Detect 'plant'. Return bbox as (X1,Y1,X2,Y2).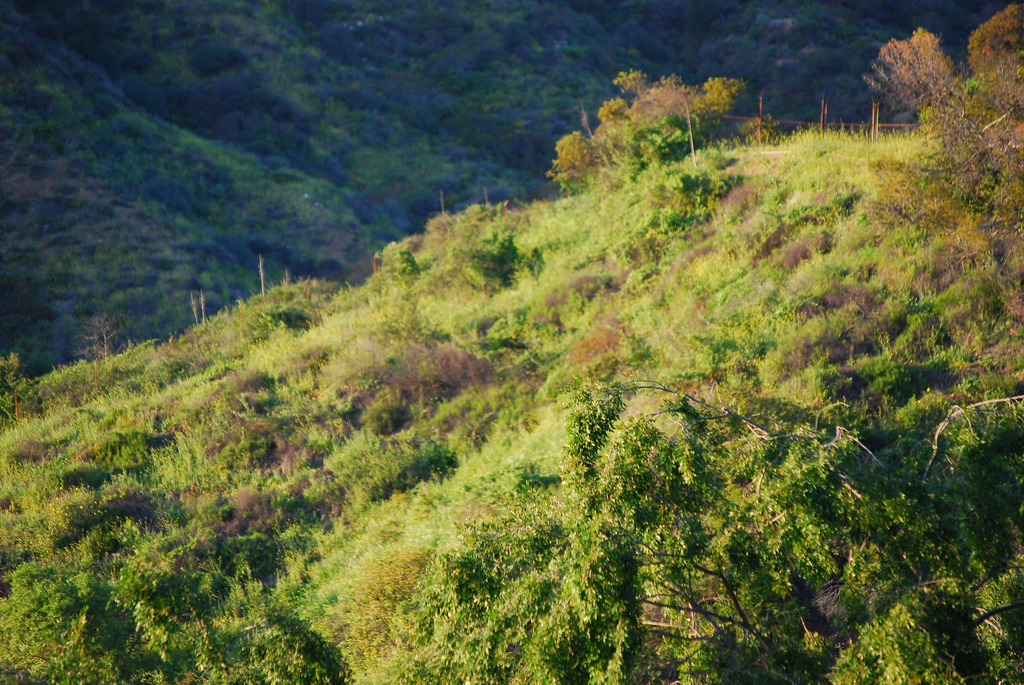
(445,216,554,298).
